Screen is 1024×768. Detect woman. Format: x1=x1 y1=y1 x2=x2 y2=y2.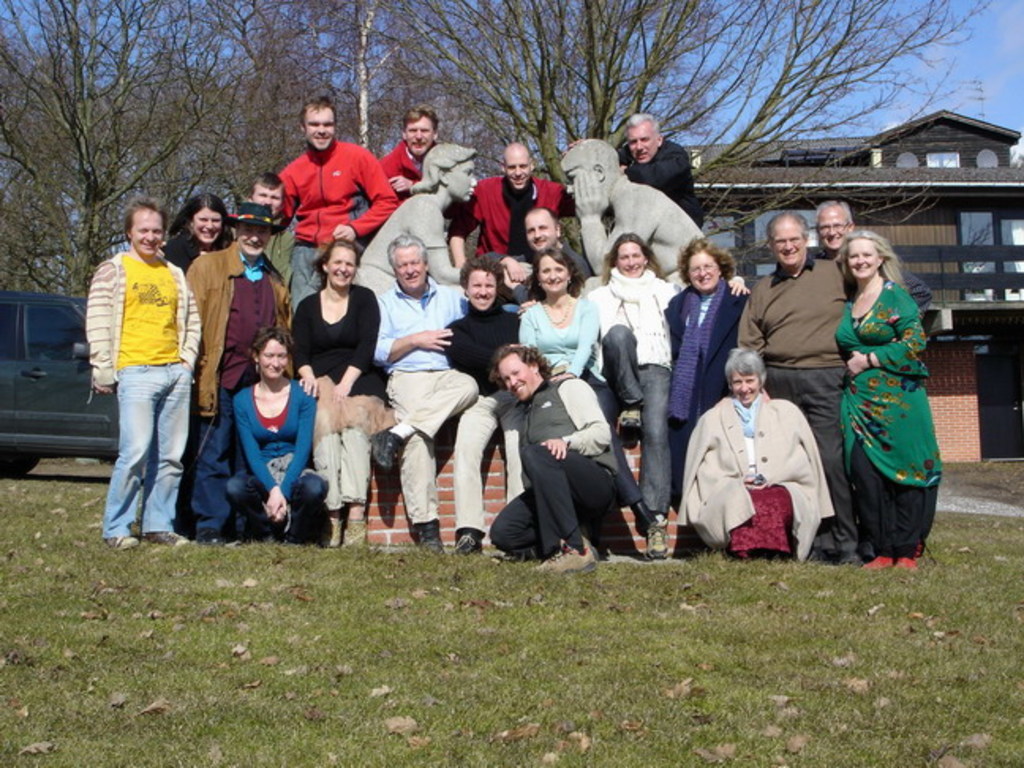
x1=291 y1=234 x2=386 y2=550.
